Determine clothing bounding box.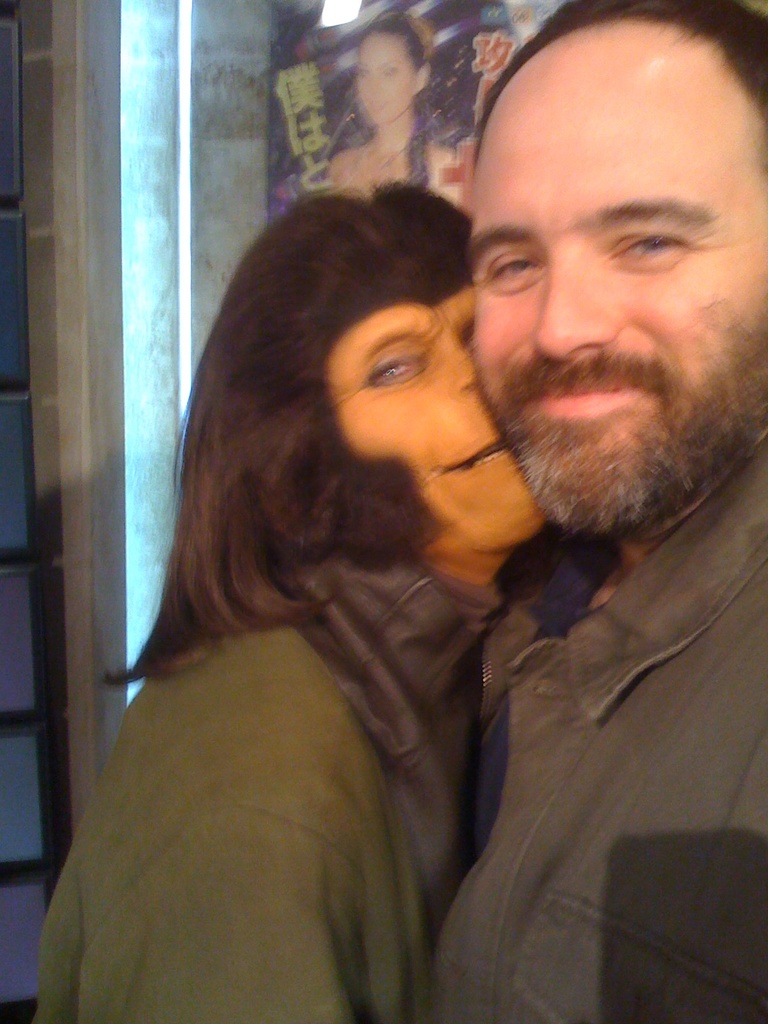
Determined: [left=435, top=437, right=766, bottom=1023].
